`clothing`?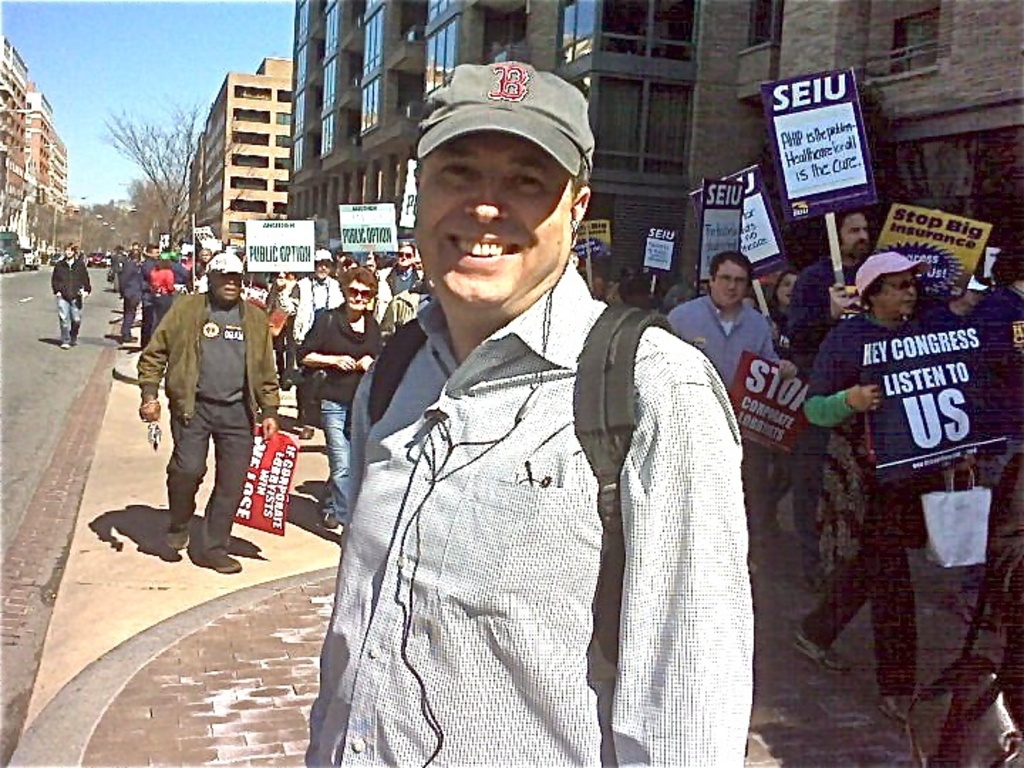
137/269/185/333
